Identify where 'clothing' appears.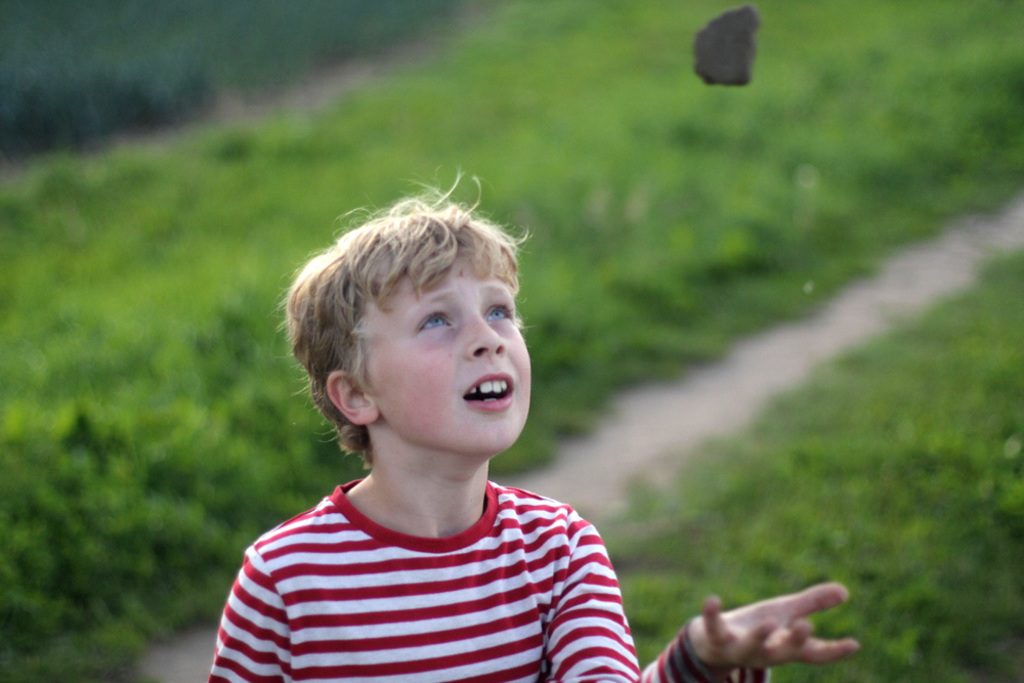
Appears at Rect(217, 427, 634, 676).
